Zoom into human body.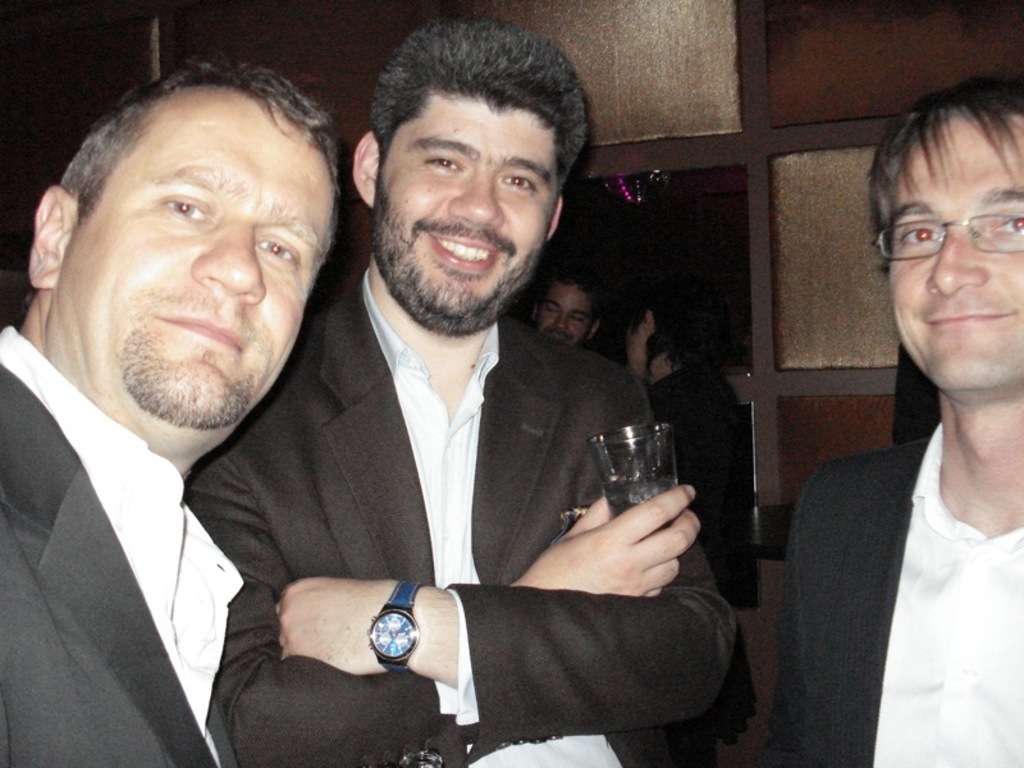
Zoom target: detection(0, 58, 343, 767).
